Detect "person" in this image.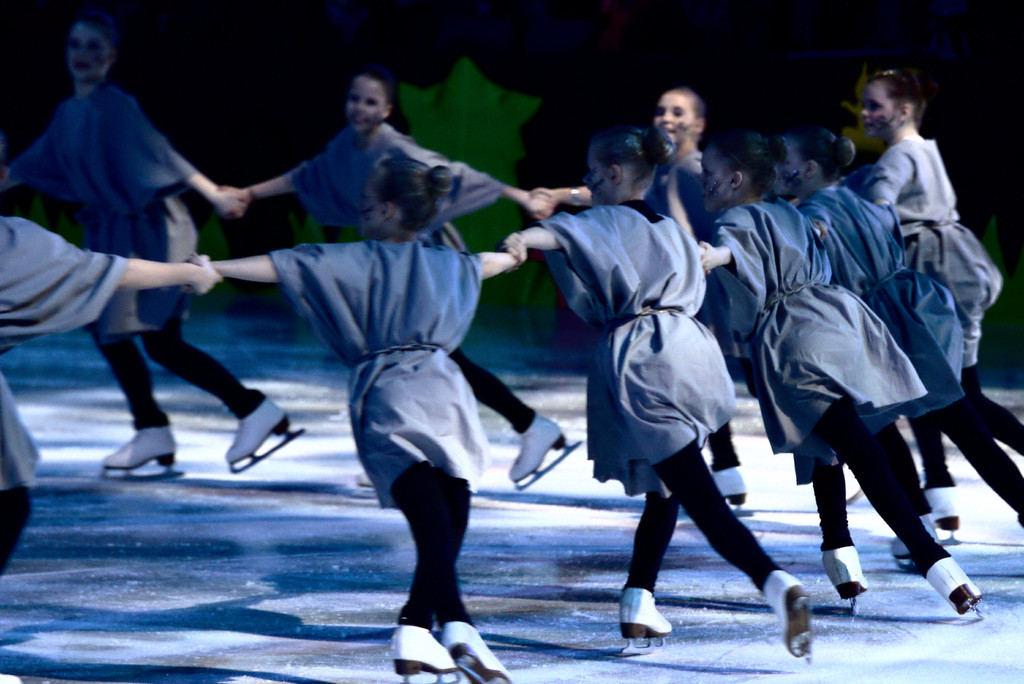
Detection: bbox(211, 67, 573, 496).
